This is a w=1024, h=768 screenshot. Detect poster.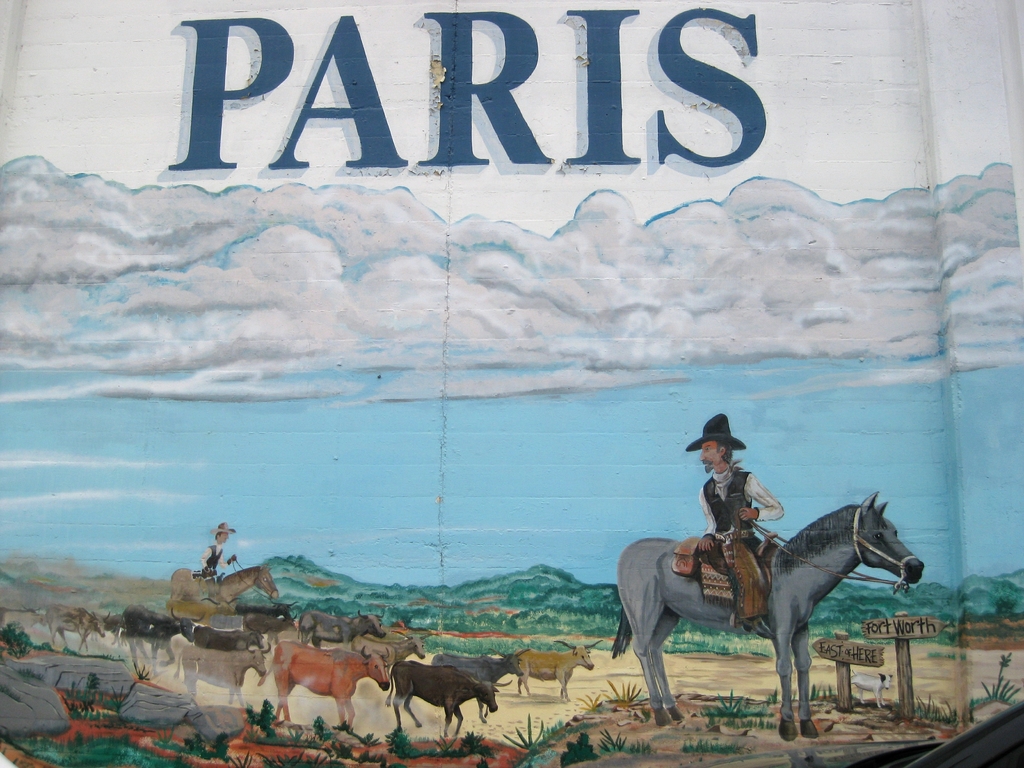
x1=0, y1=3, x2=1020, y2=767.
